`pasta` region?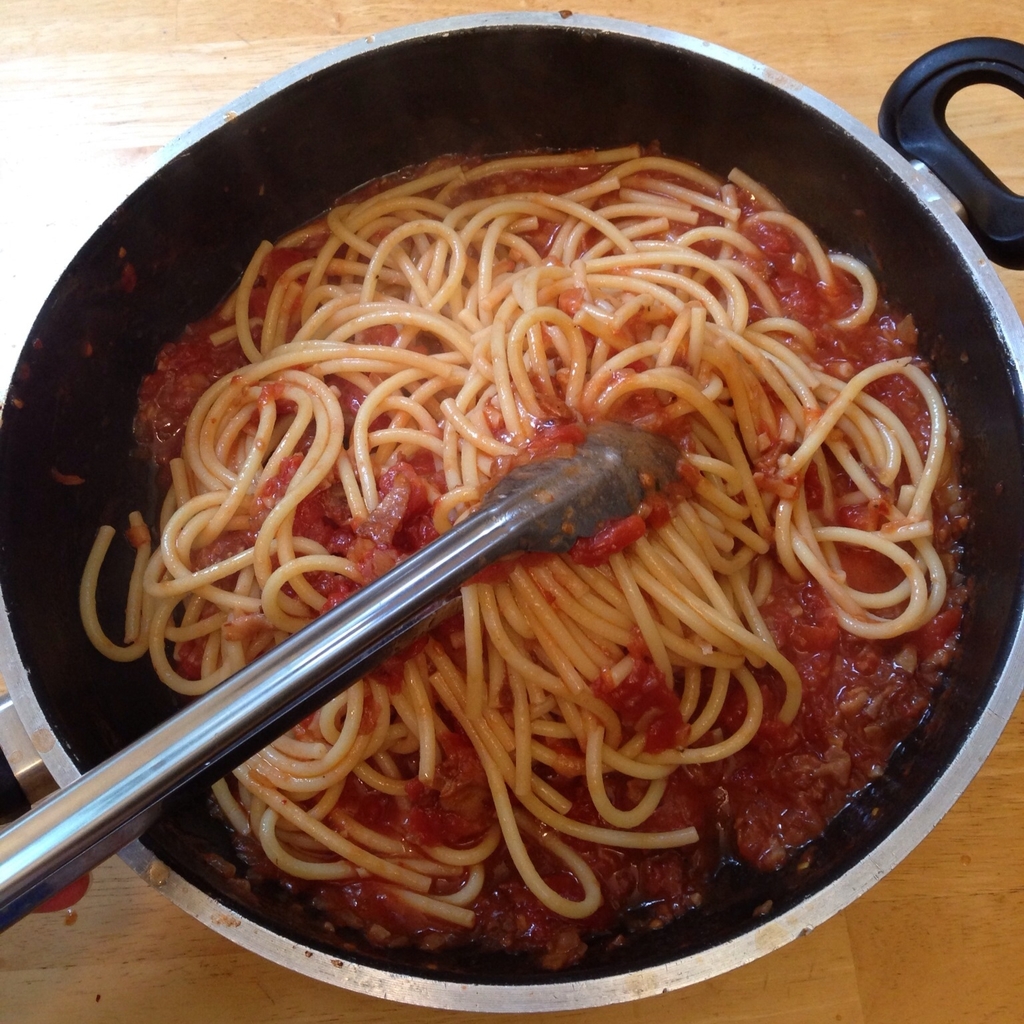
BBox(86, 156, 961, 967)
